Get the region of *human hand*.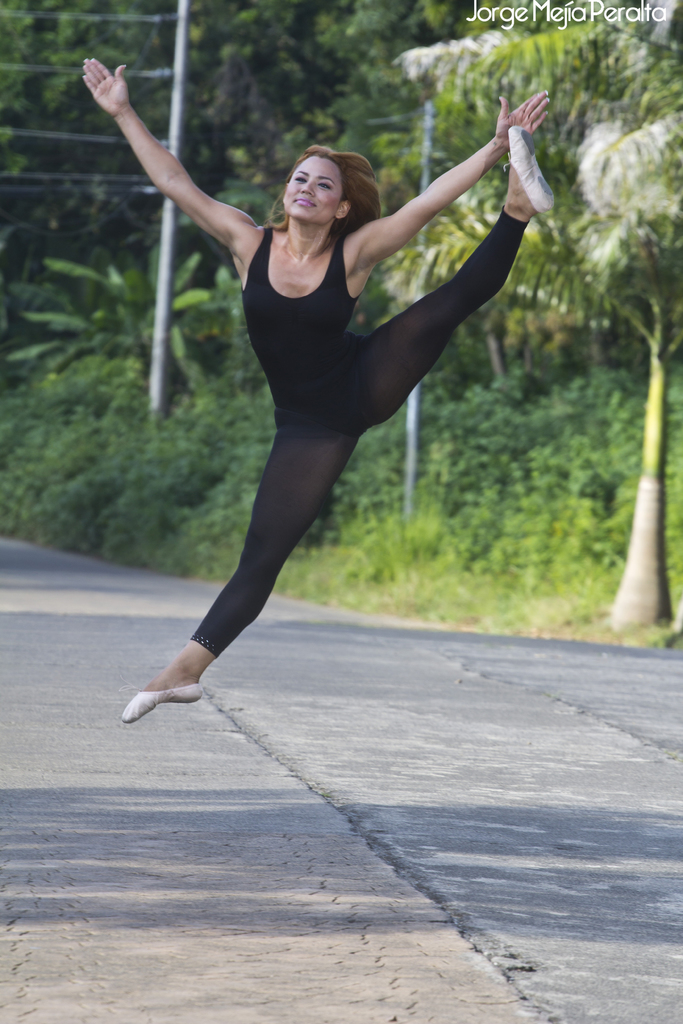
box=[60, 40, 138, 120].
